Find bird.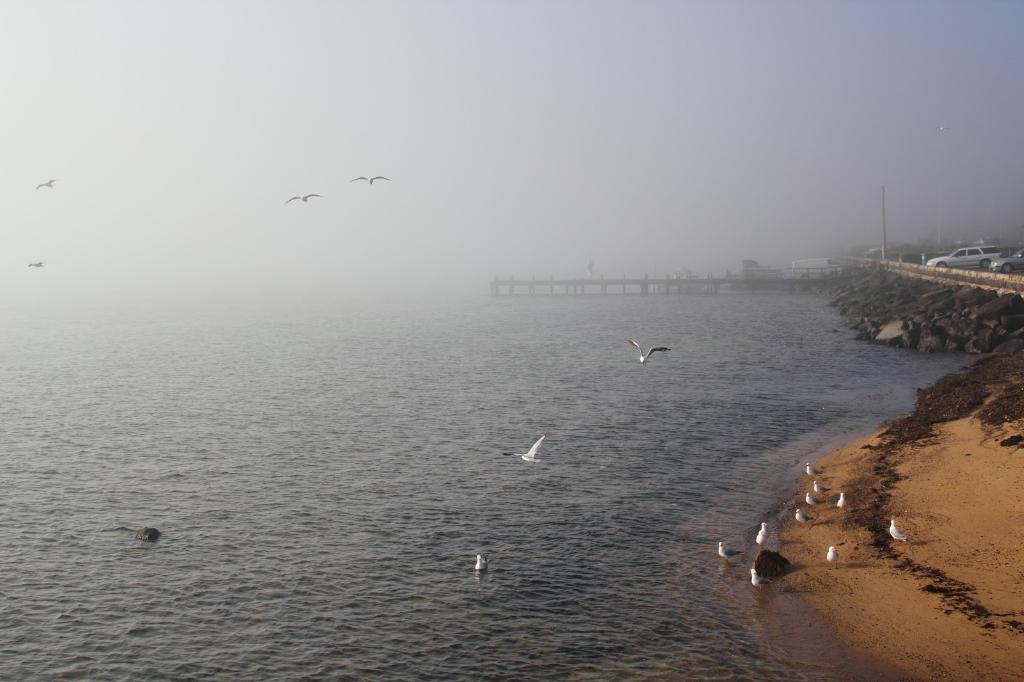
(x1=814, y1=480, x2=831, y2=498).
